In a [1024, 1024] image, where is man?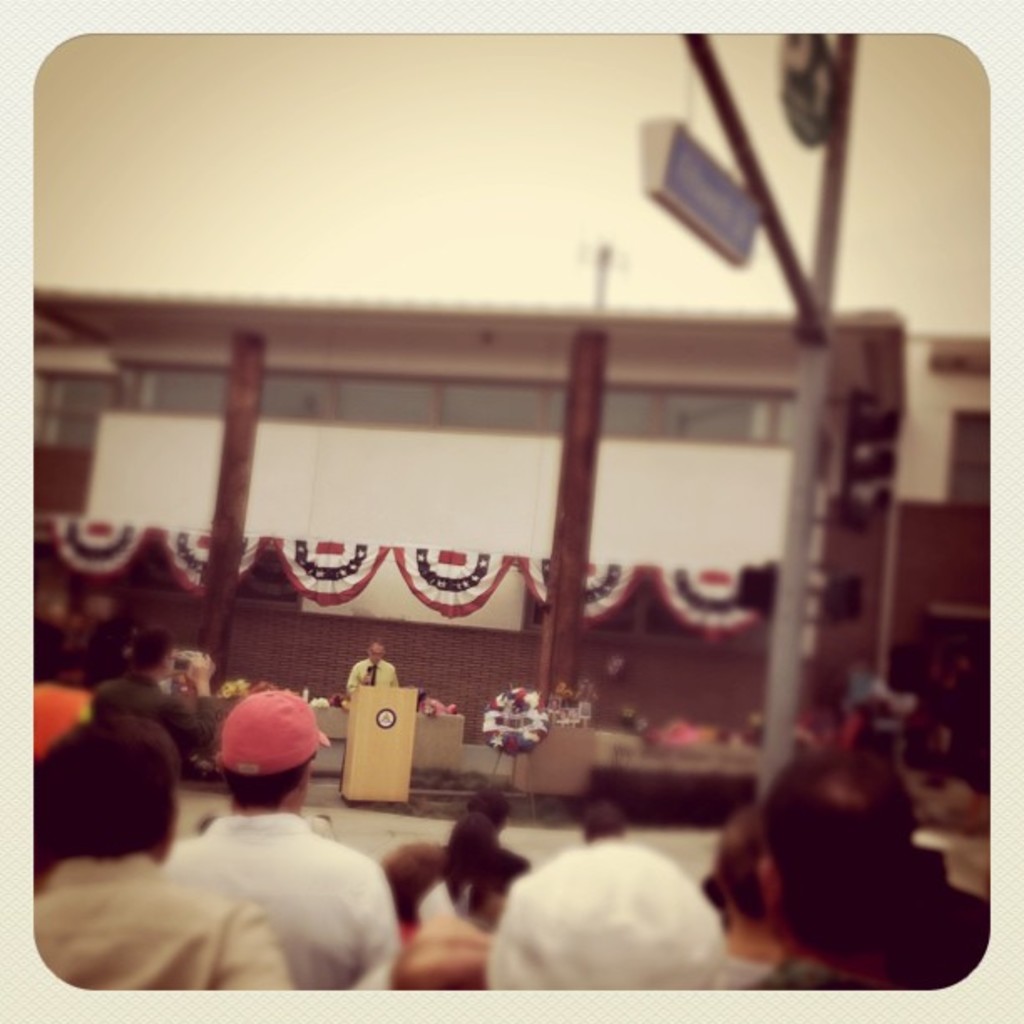
(x1=32, y1=714, x2=291, y2=997).
